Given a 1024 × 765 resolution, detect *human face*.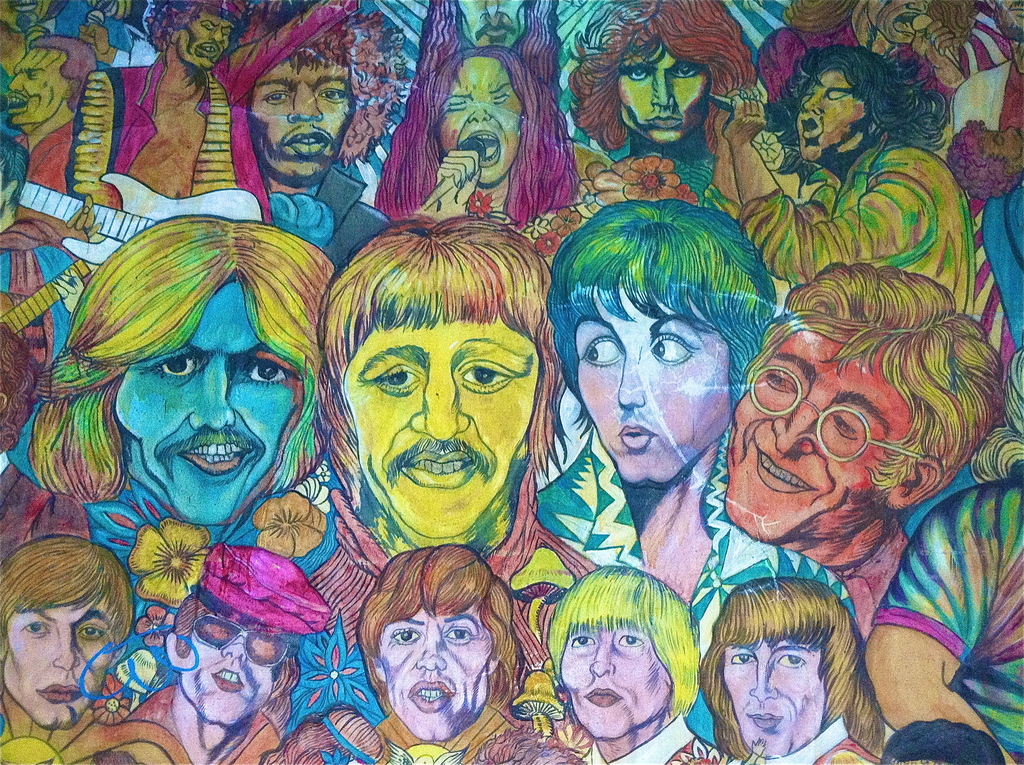
box(731, 336, 913, 539).
